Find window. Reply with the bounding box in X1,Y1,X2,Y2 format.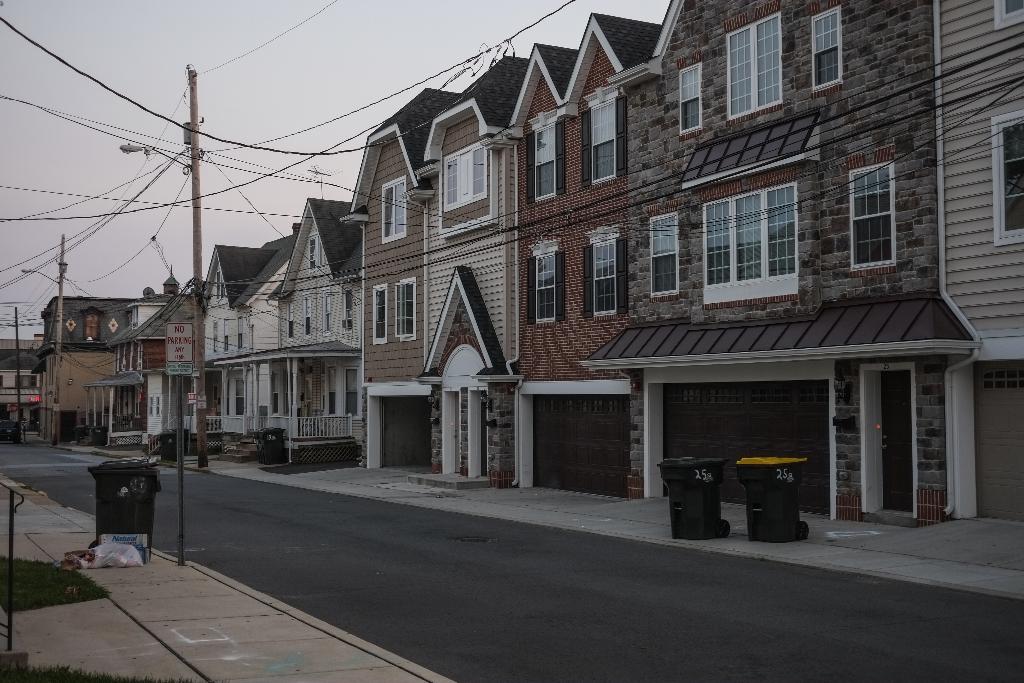
445,142,488,215.
